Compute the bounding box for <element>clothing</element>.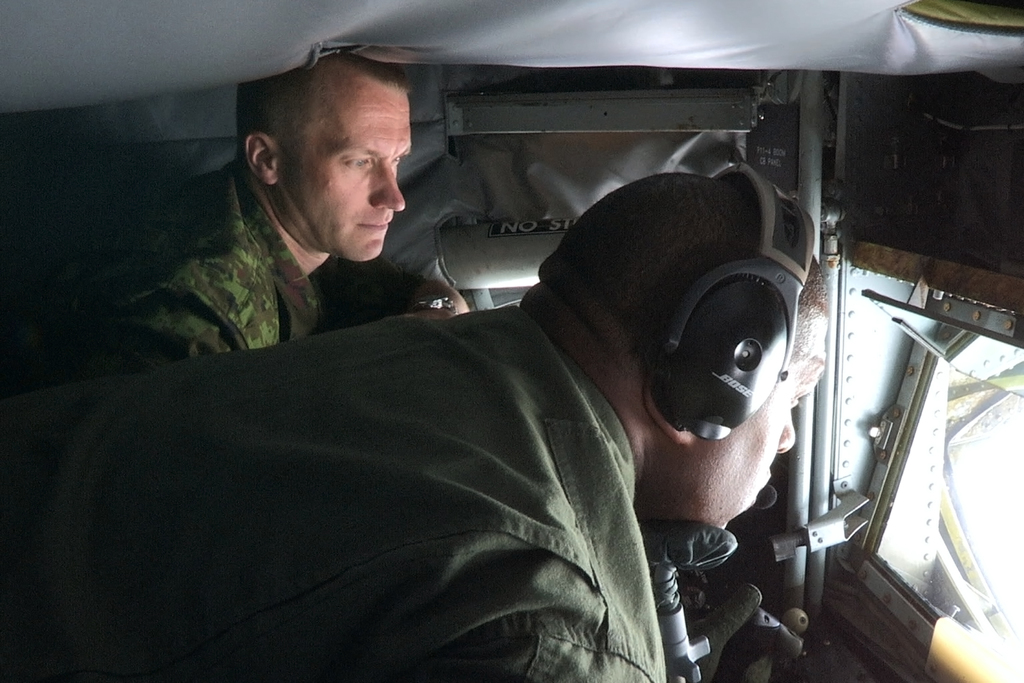
[1,150,325,448].
